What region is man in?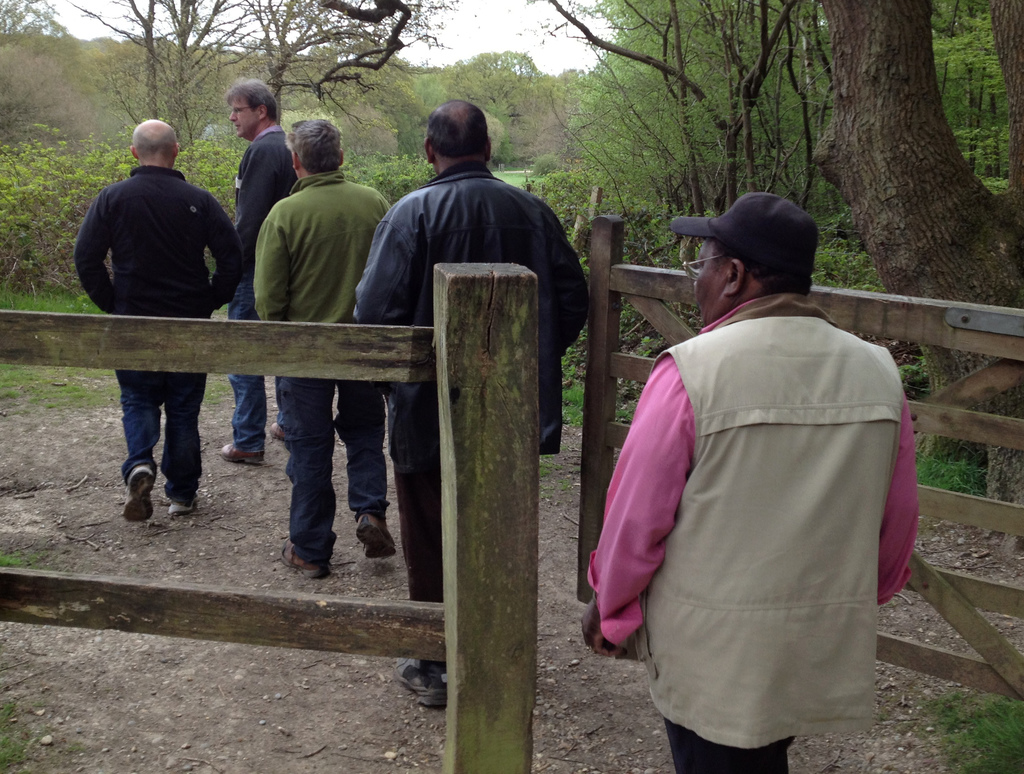
bbox=(351, 97, 591, 709).
